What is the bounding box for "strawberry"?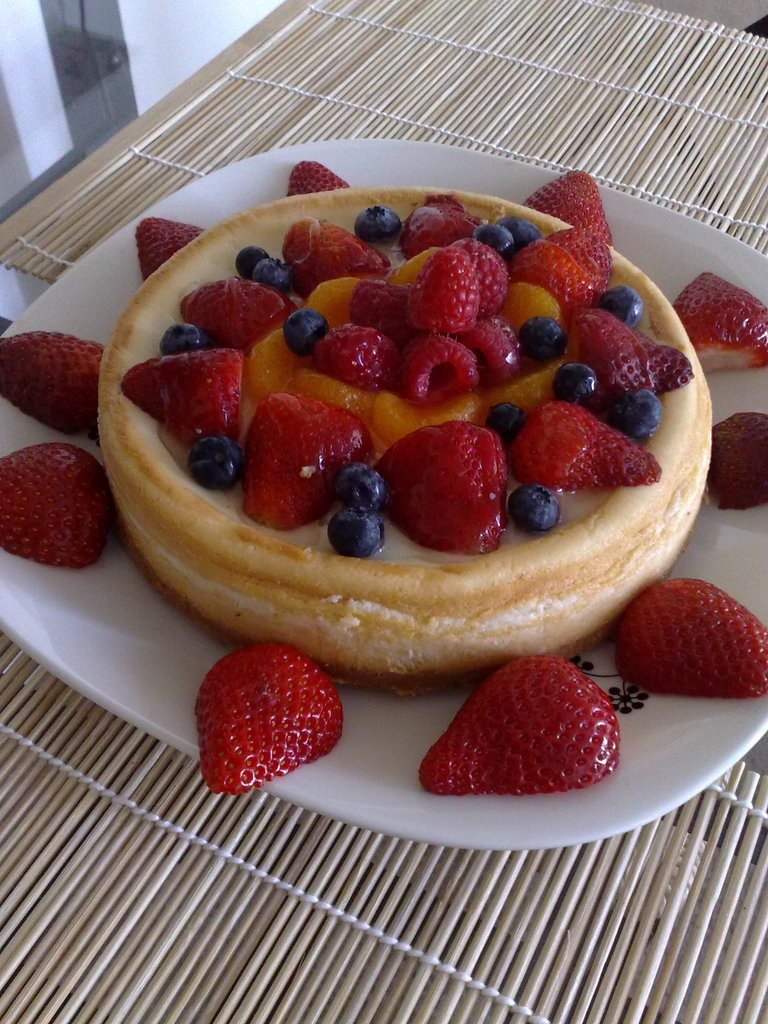
bbox(570, 302, 705, 393).
